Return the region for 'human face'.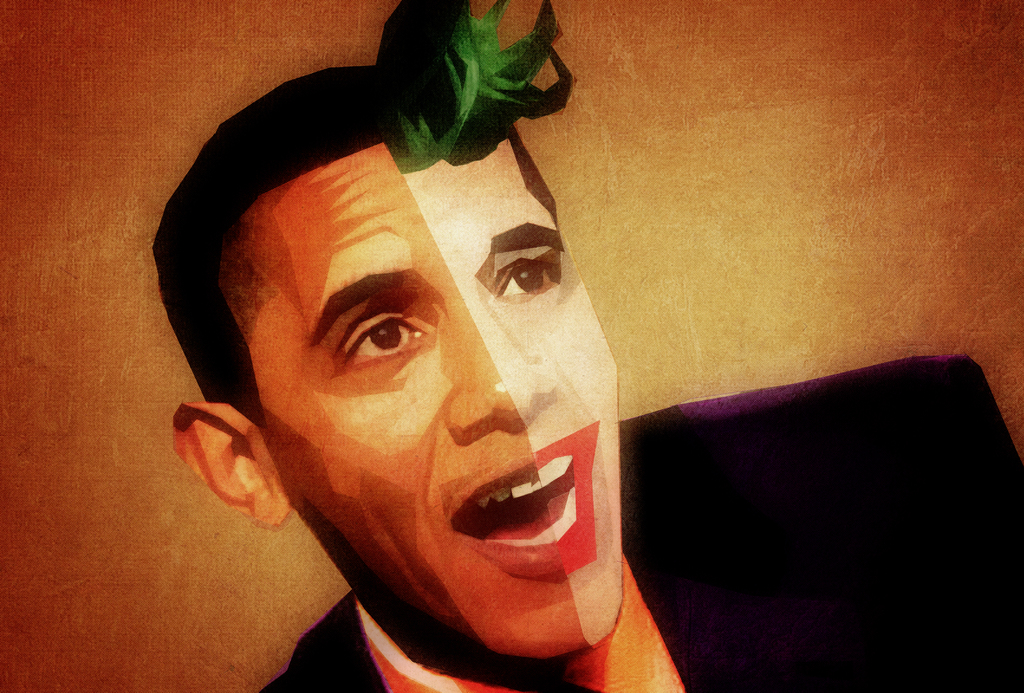
[216,143,622,660].
